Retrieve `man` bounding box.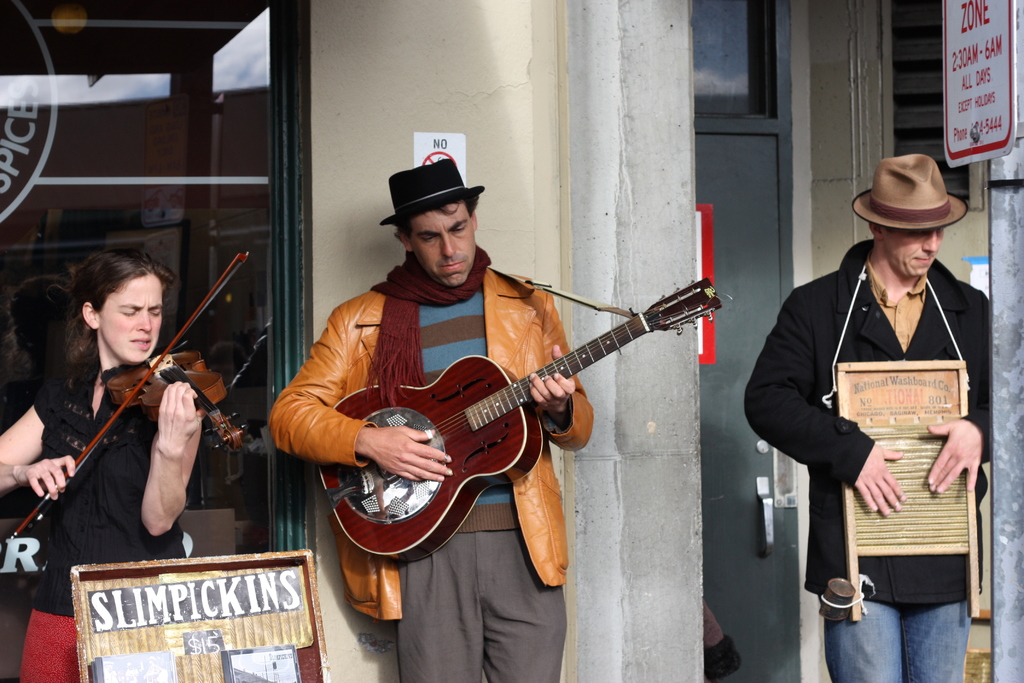
Bounding box: 264:155:593:682.
